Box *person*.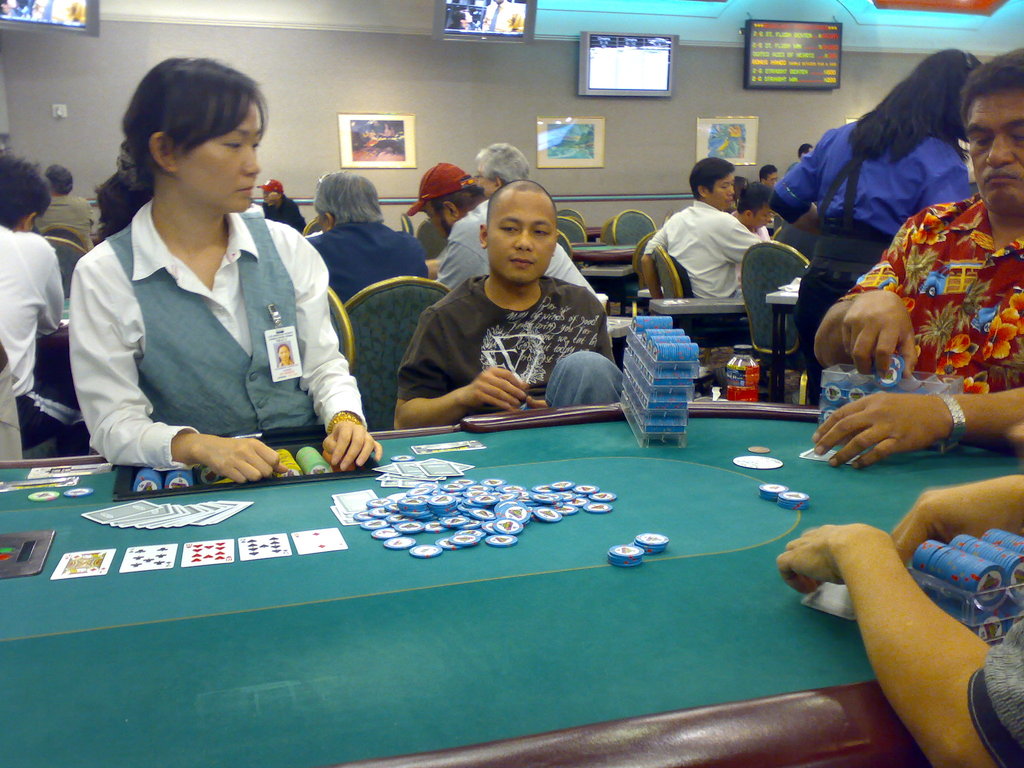
{"x1": 815, "y1": 47, "x2": 1023, "y2": 471}.
